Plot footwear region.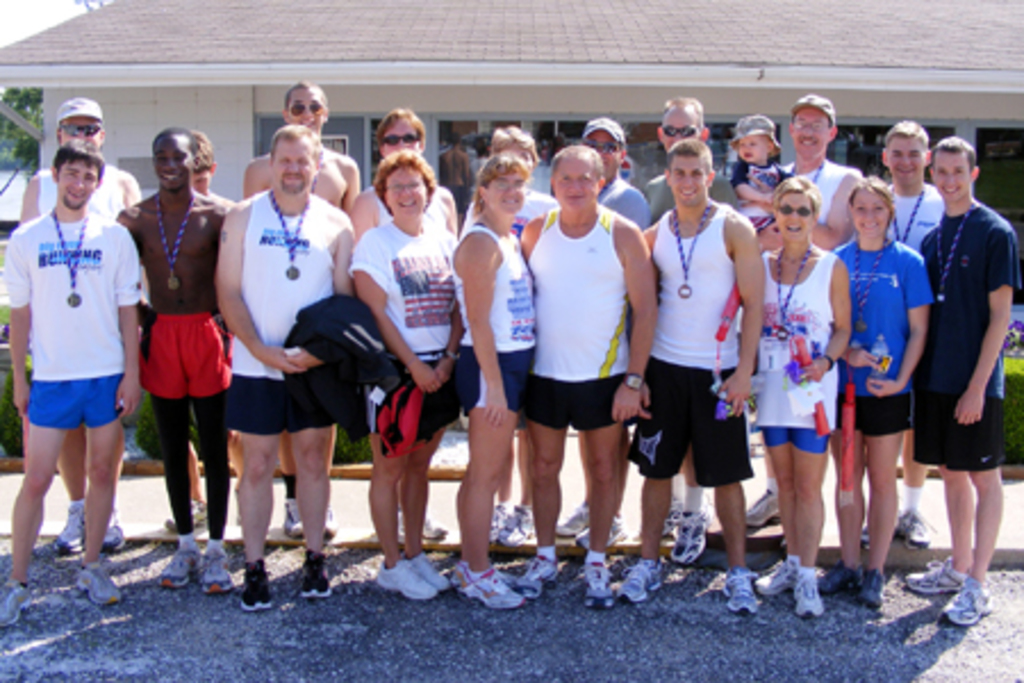
Plotted at <region>96, 510, 125, 553</region>.
